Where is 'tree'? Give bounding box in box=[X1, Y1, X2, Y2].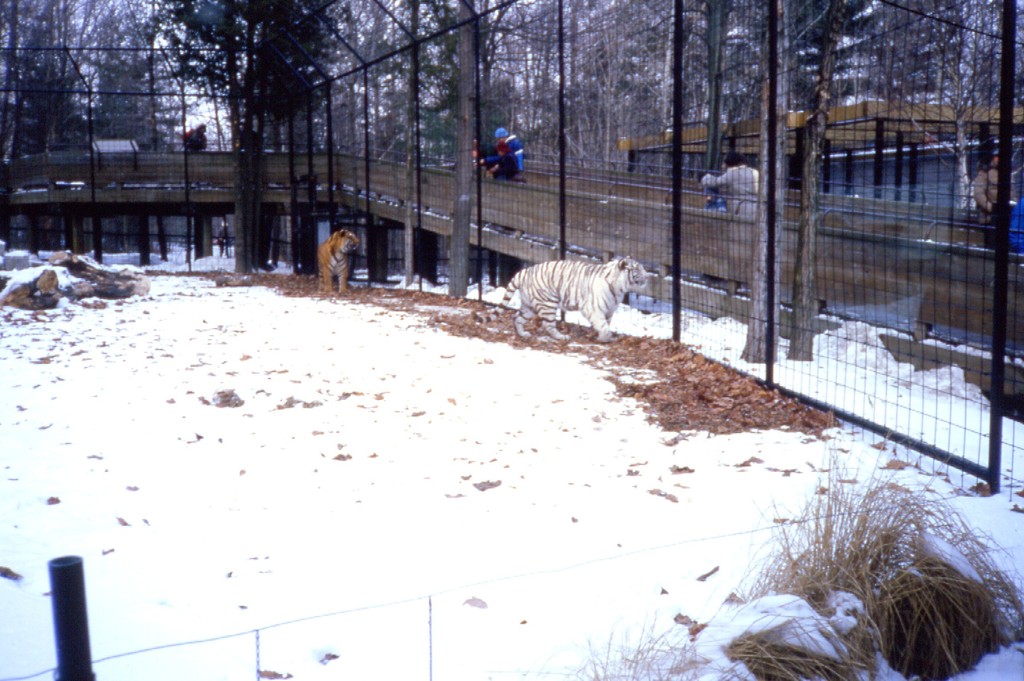
box=[0, 2, 80, 182].
